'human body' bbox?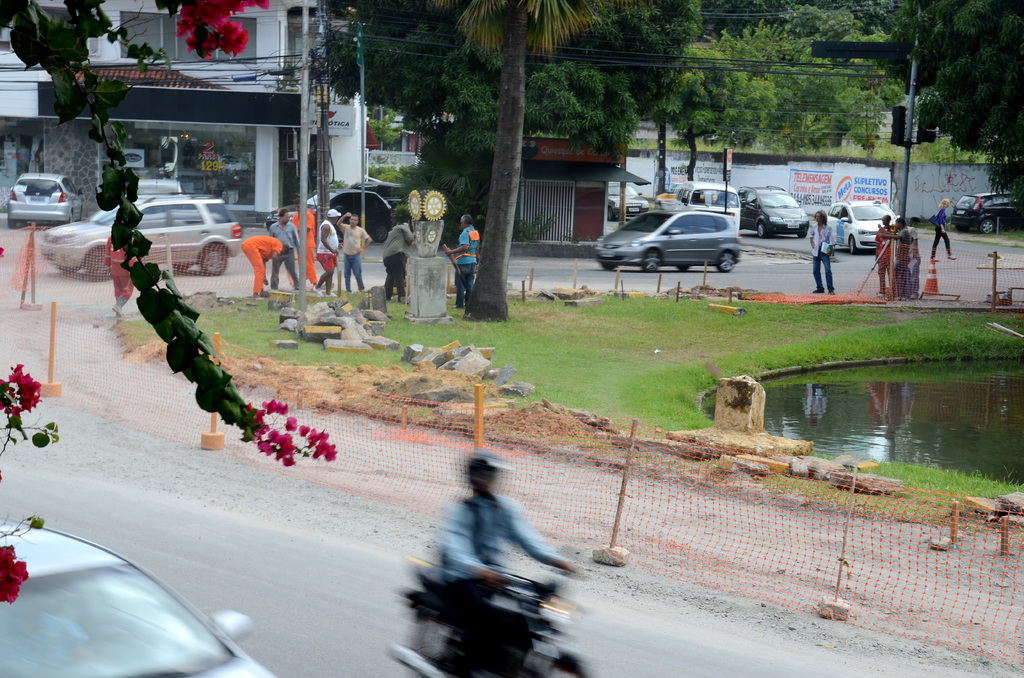
[388,222,419,302]
